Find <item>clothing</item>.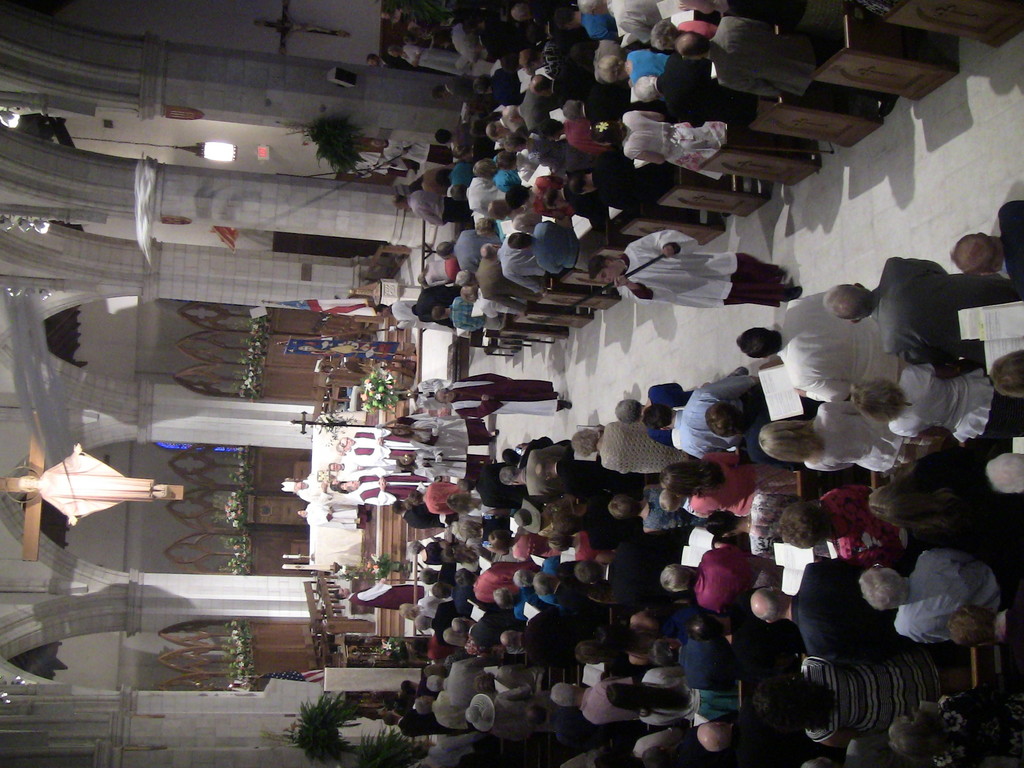
(528,436,558,502).
